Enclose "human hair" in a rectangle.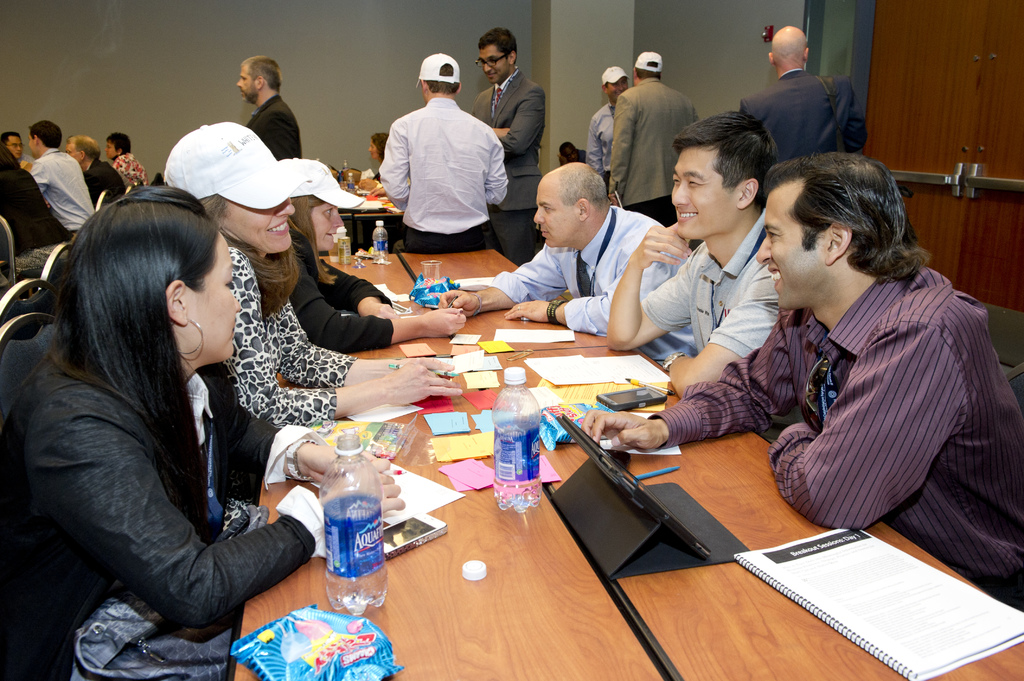
[left=427, top=61, right=458, bottom=95].
